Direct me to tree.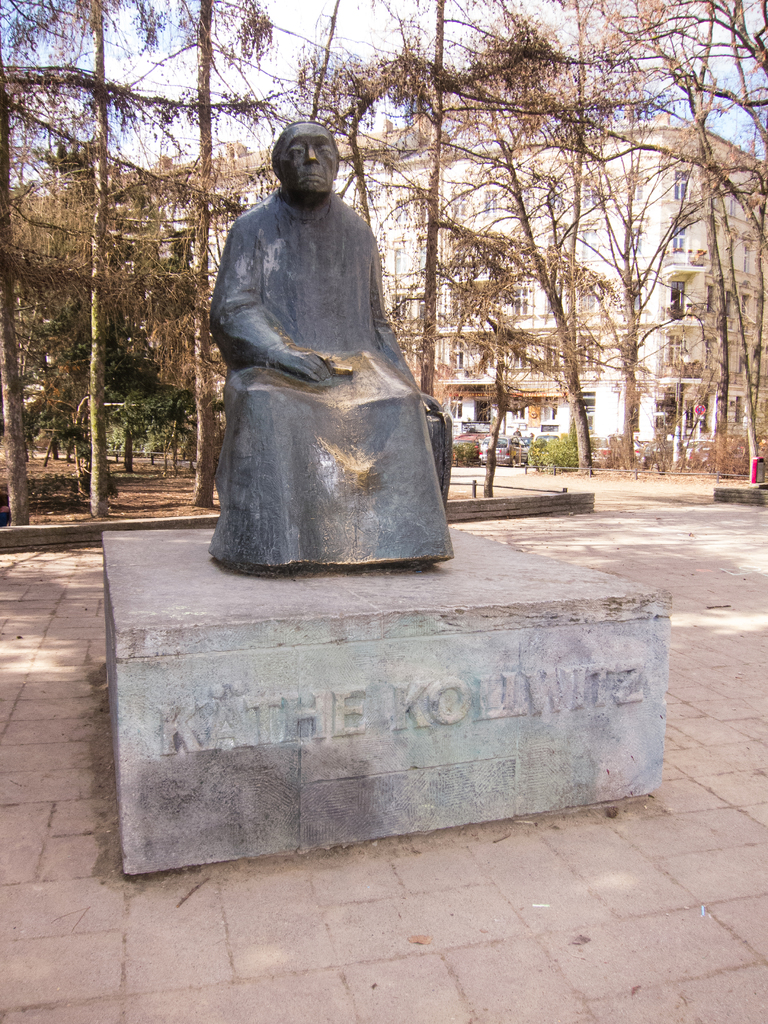
Direction: bbox=(57, 328, 190, 484).
